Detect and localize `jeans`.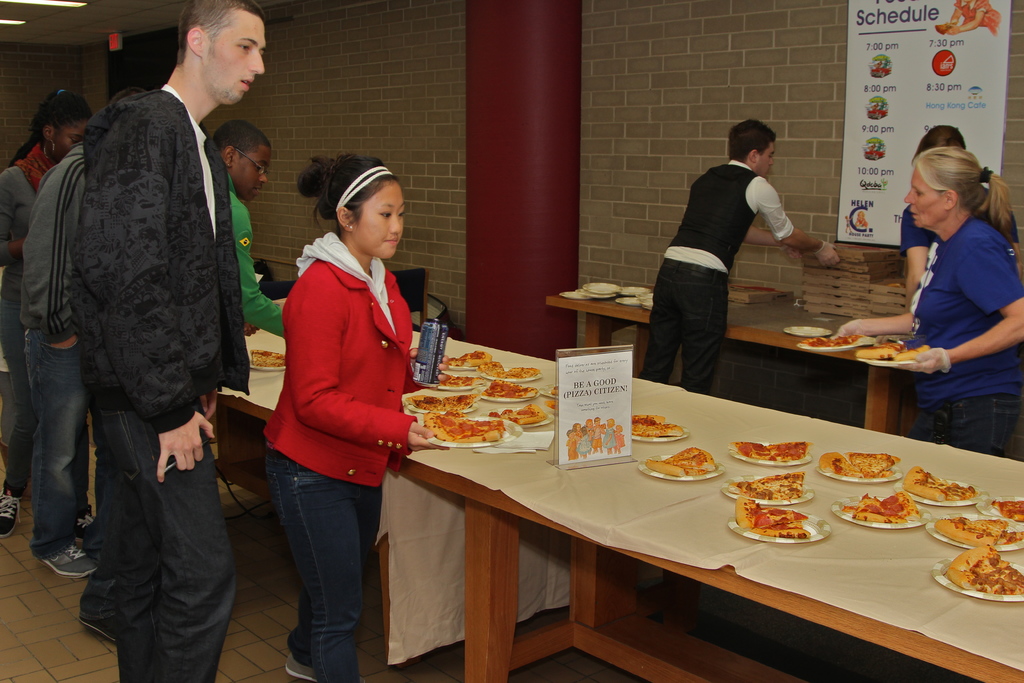
Localized at bbox=[98, 409, 122, 579].
